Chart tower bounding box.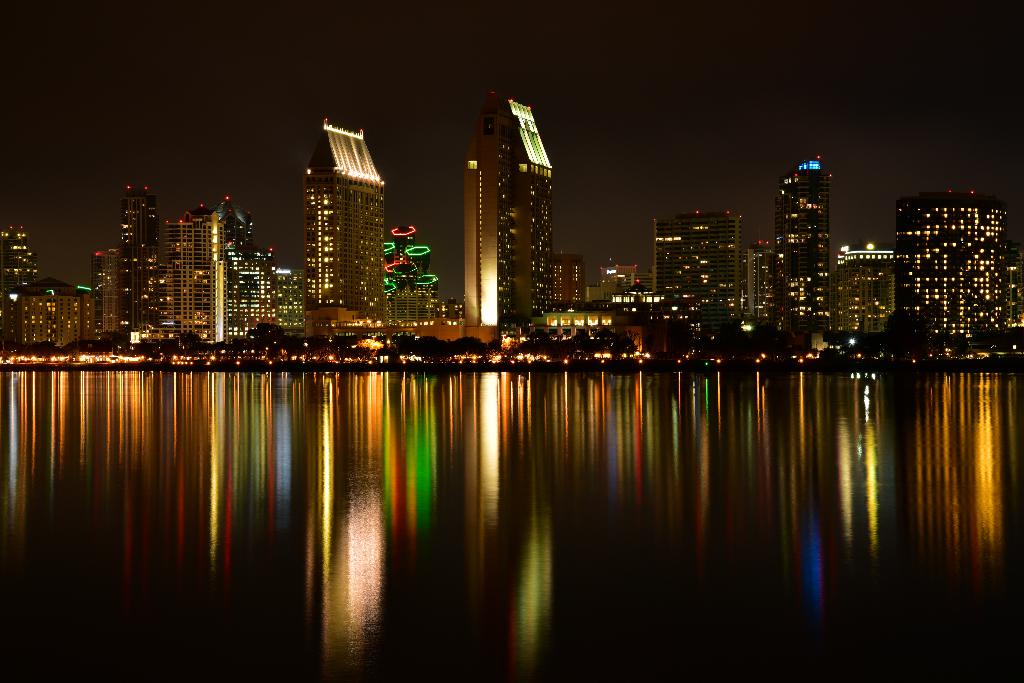
Charted: bbox=[388, 231, 436, 327].
